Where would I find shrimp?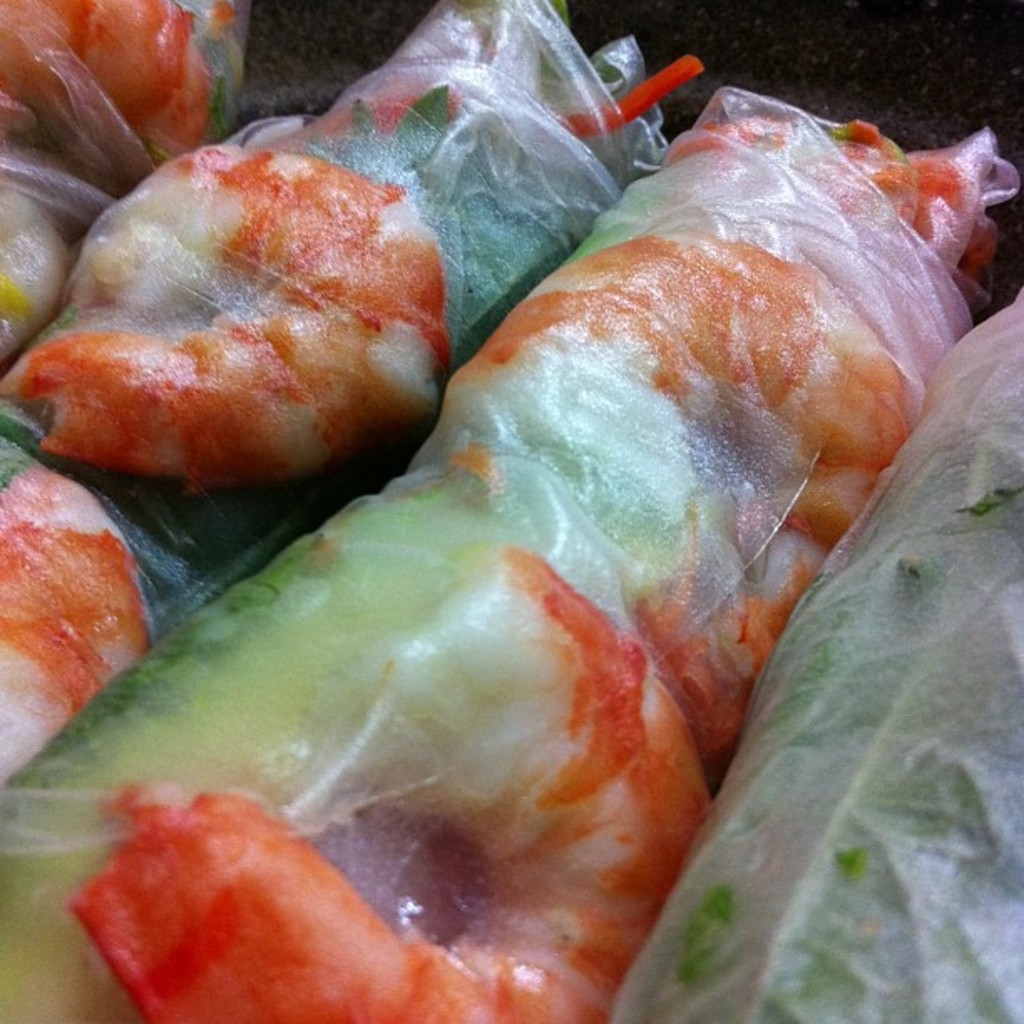
At box=[0, 0, 209, 166].
